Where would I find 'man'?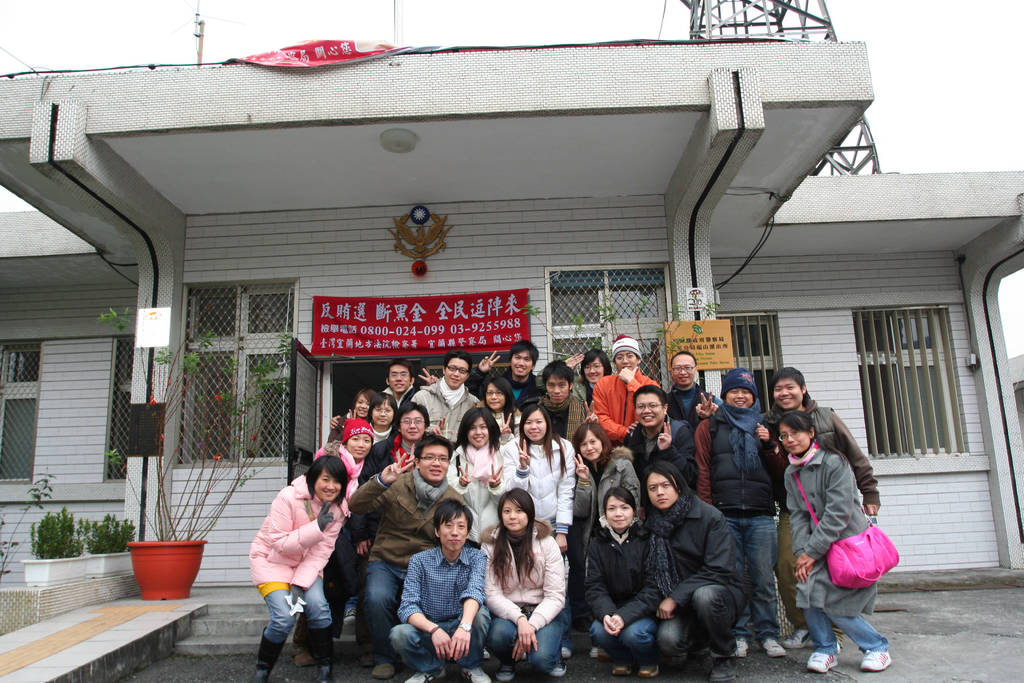
At 656:352:723:432.
